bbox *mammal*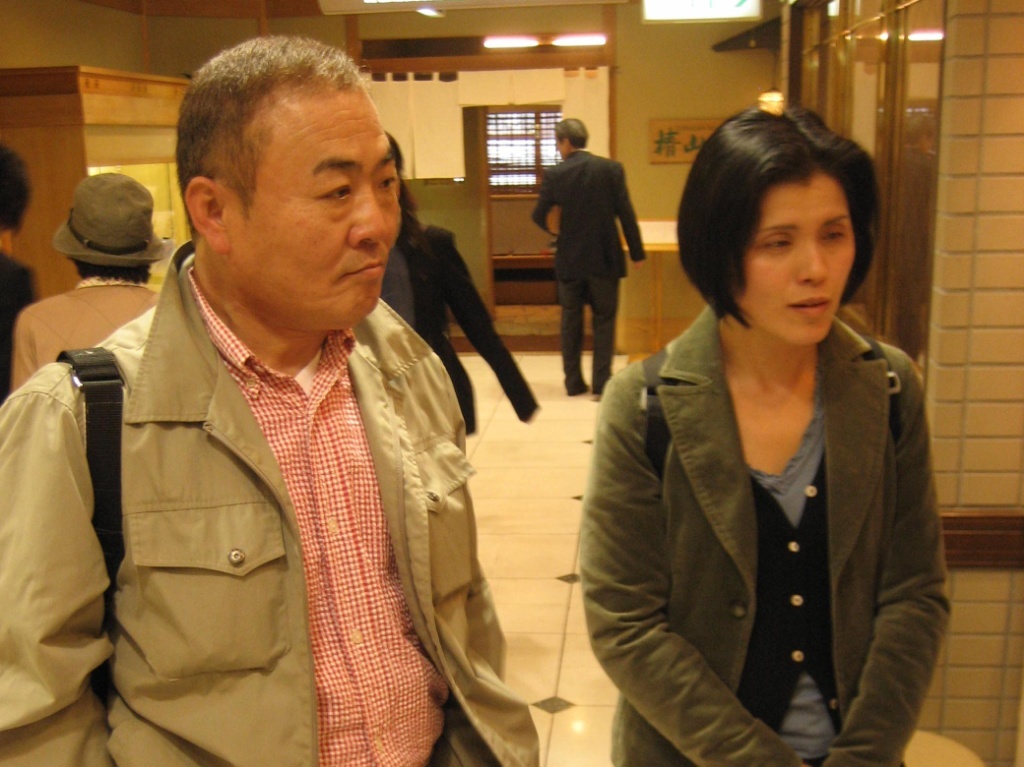
BBox(532, 113, 653, 399)
